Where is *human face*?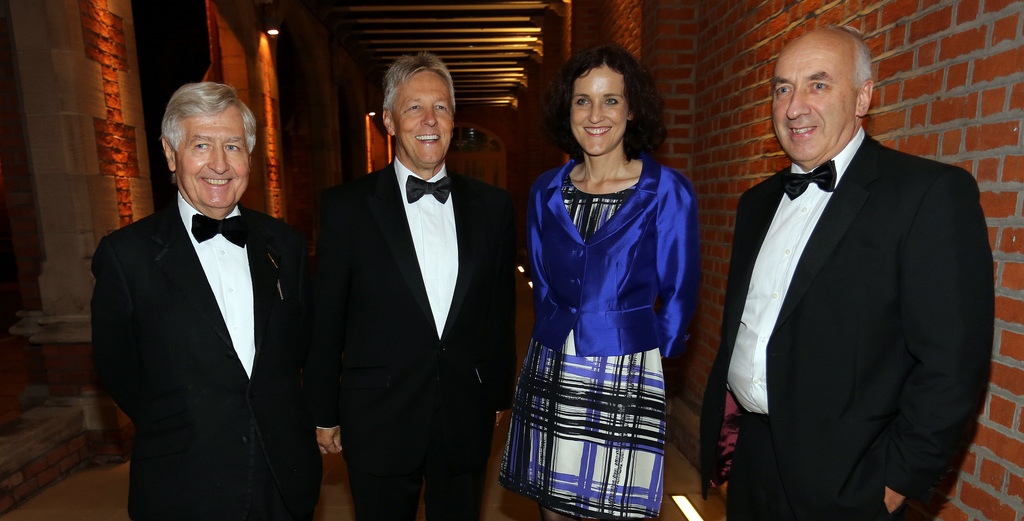
[left=390, top=72, right=452, bottom=165].
